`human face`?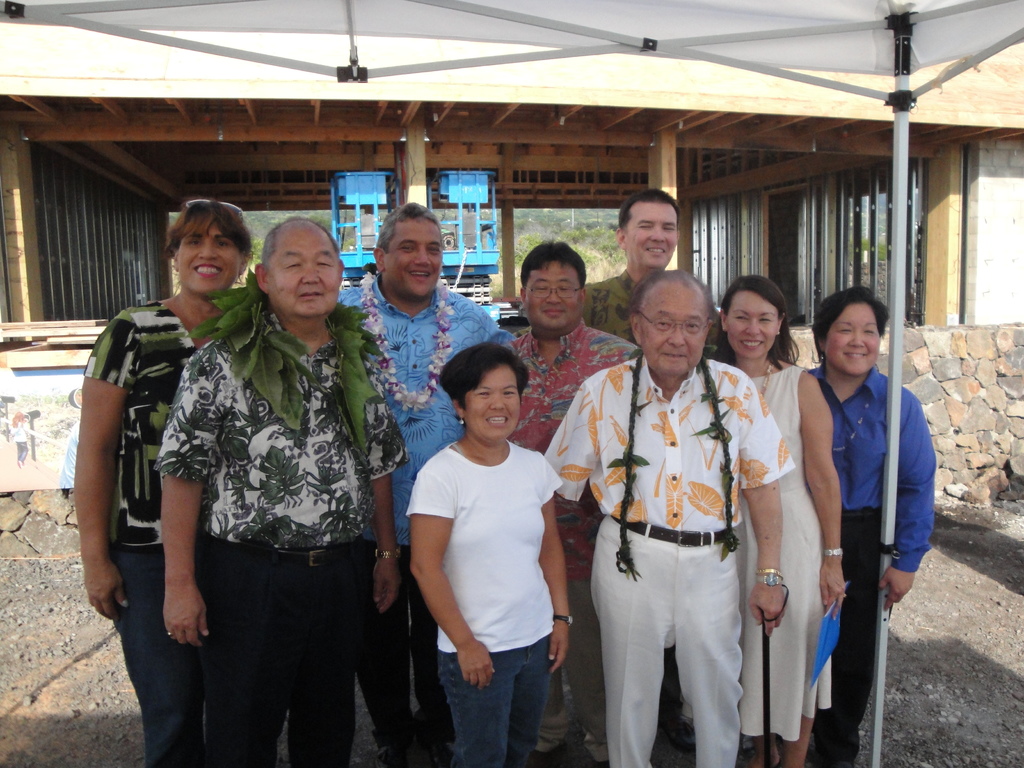
{"left": 524, "top": 264, "right": 580, "bottom": 331}
